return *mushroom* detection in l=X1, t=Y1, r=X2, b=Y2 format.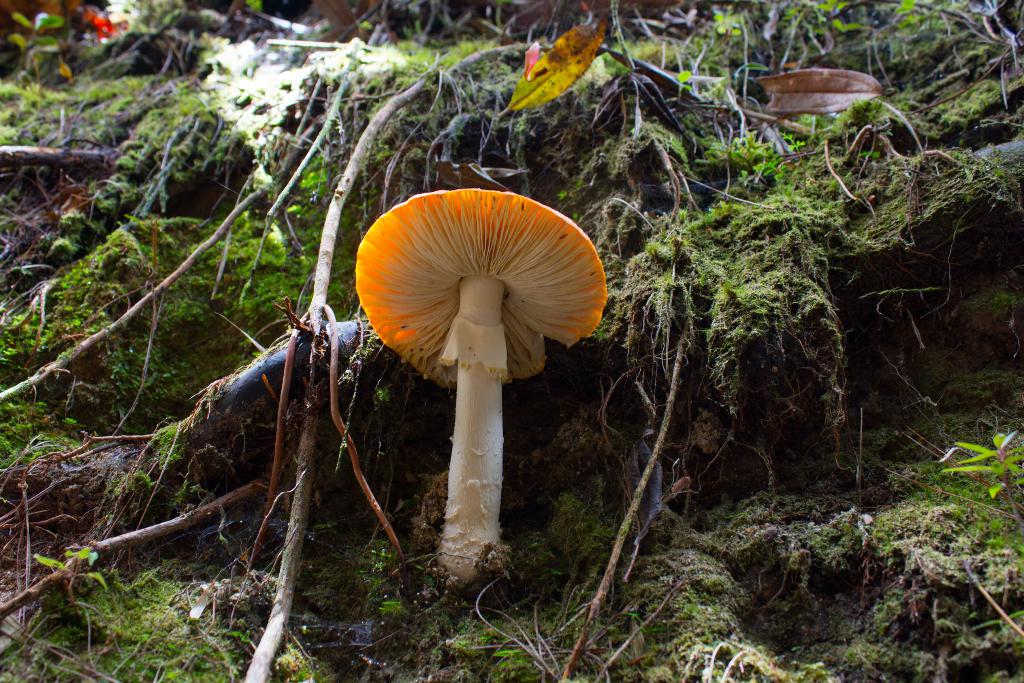
l=353, t=186, r=605, b=579.
